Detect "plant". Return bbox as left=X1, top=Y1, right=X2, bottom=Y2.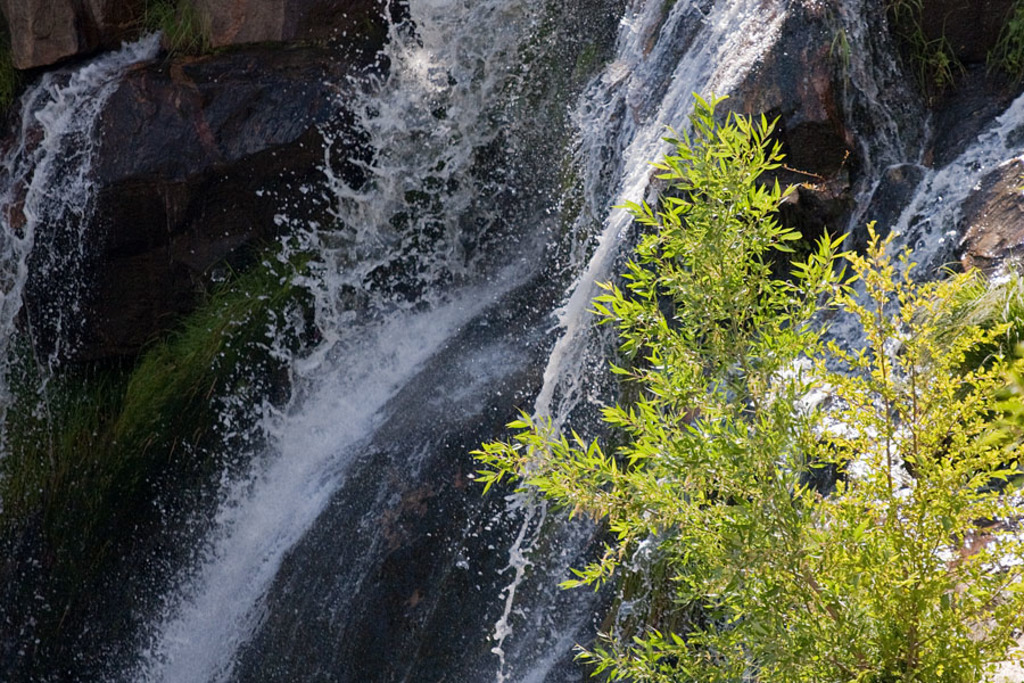
left=150, top=0, right=203, bottom=63.
